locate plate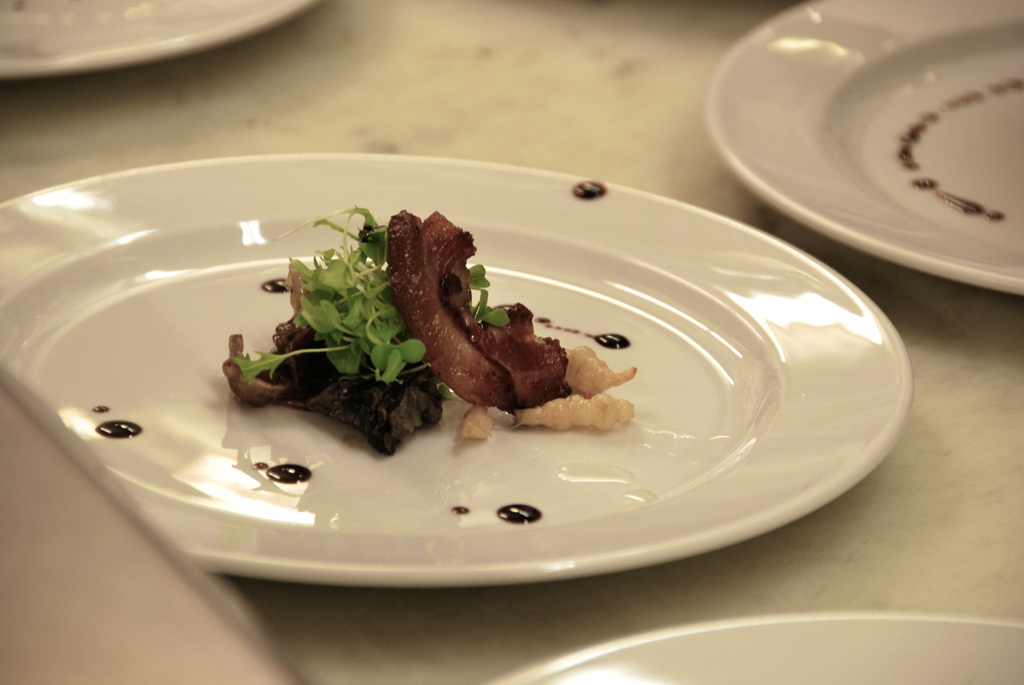
pyautogui.locateOnScreen(706, 0, 1023, 299)
